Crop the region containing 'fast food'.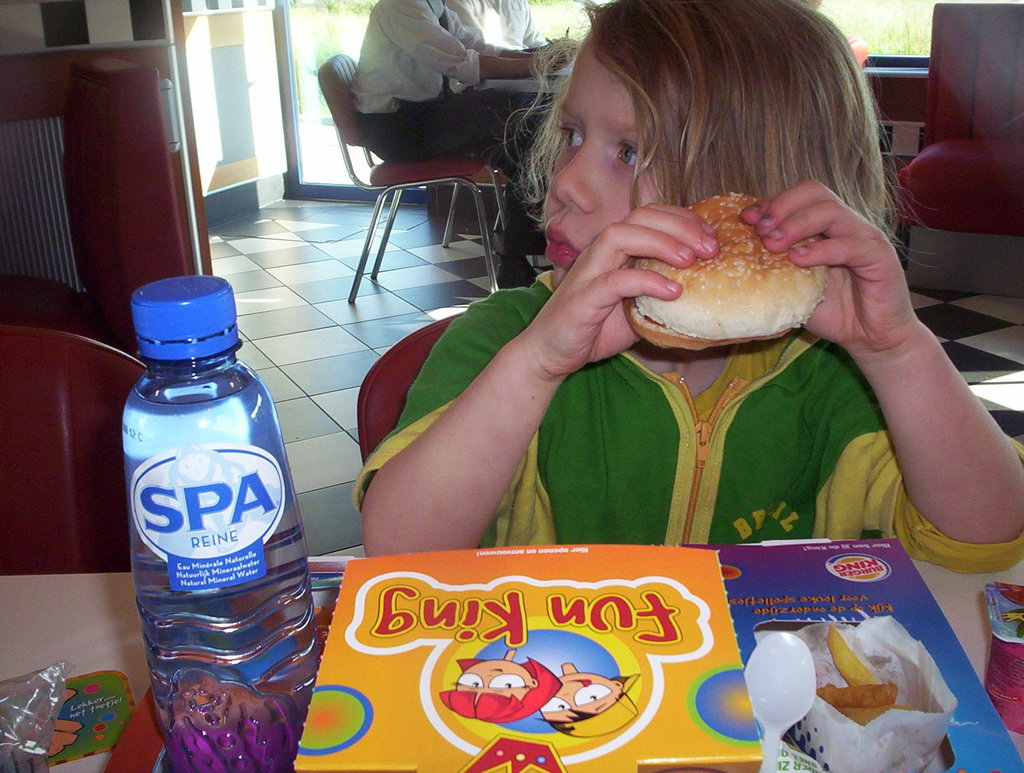
Crop region: bbox=[630, 181, 838, 344].
